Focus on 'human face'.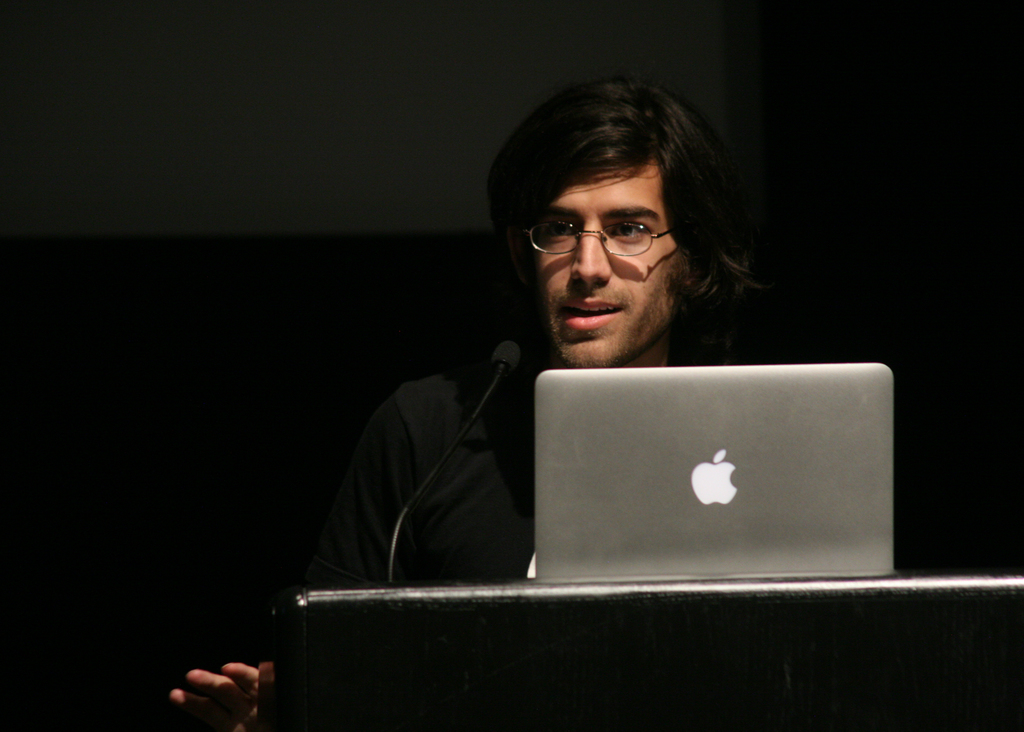
Focused at (538, 153, 676, 366).
